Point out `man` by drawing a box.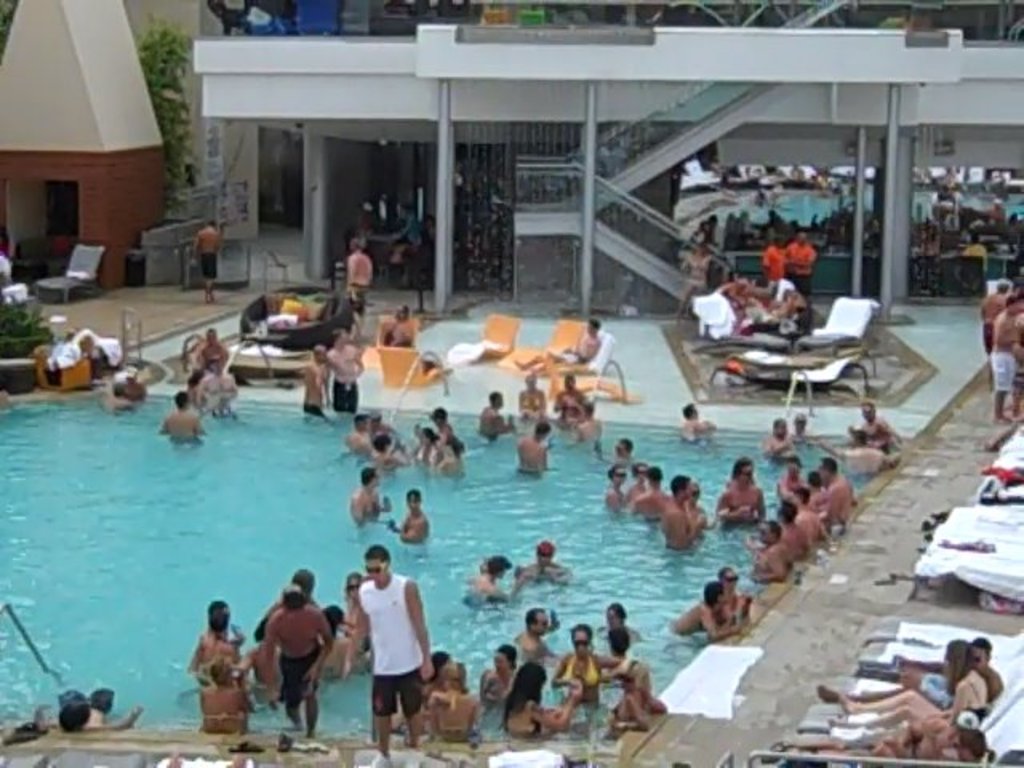
714,458,762,531.
